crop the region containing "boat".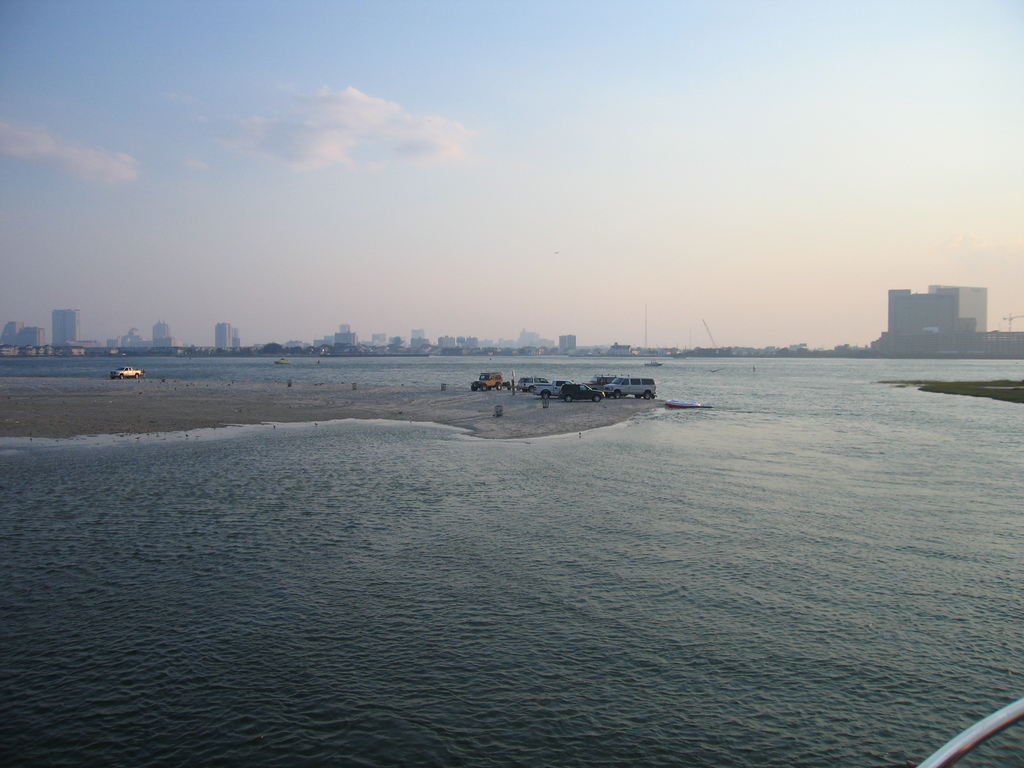
Crop region: bbox(663, 399, 716, 410).
